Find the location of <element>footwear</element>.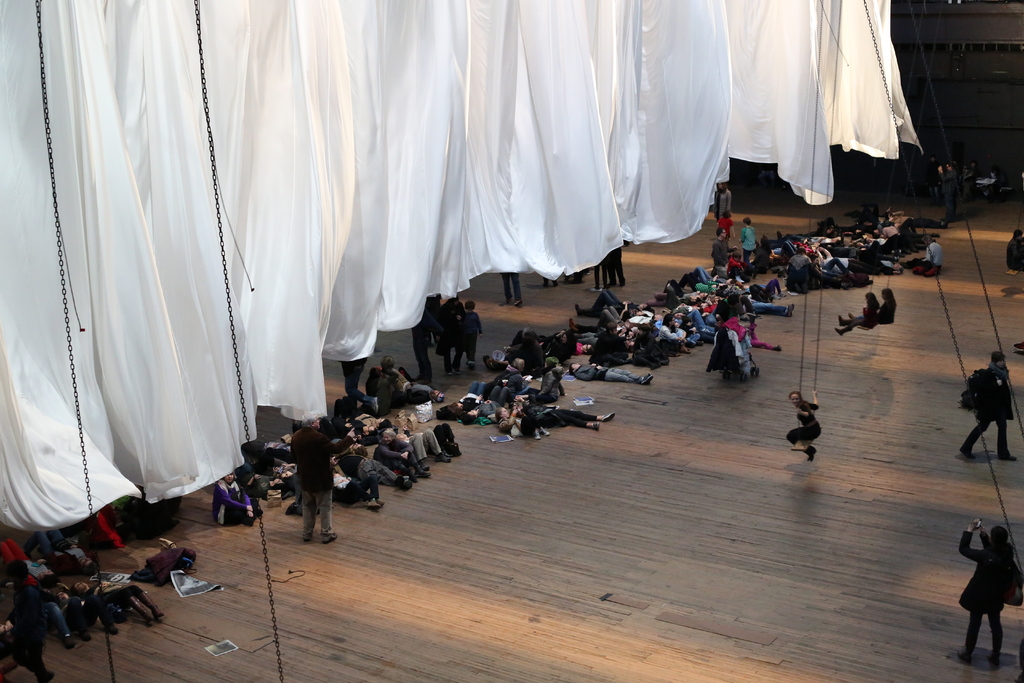
Location: region(506, 299, 509, 304).
